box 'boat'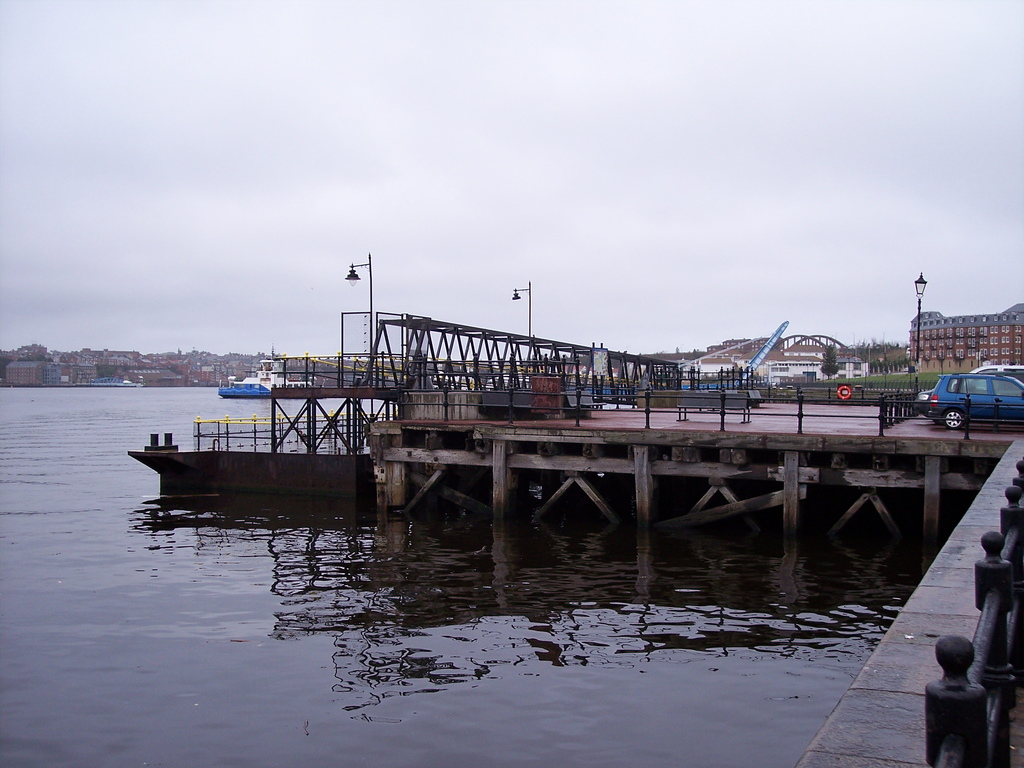
[215,358,319,403]
